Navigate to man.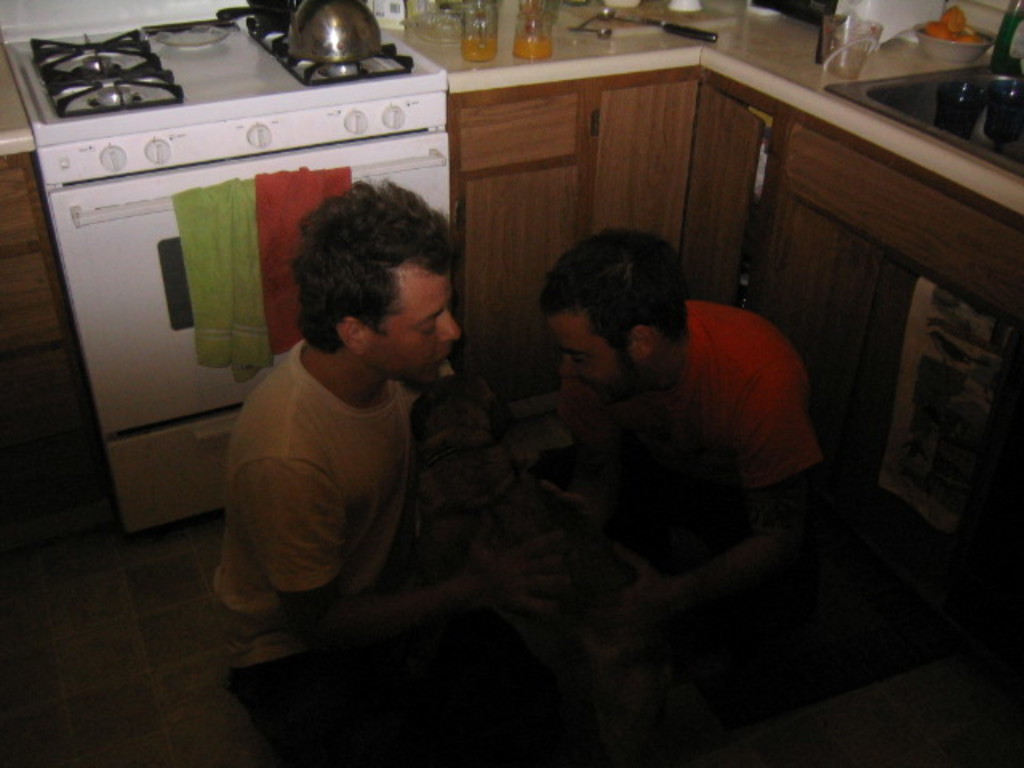
Navigation target: x1=205 y1=174 x2=517 y2=763.
